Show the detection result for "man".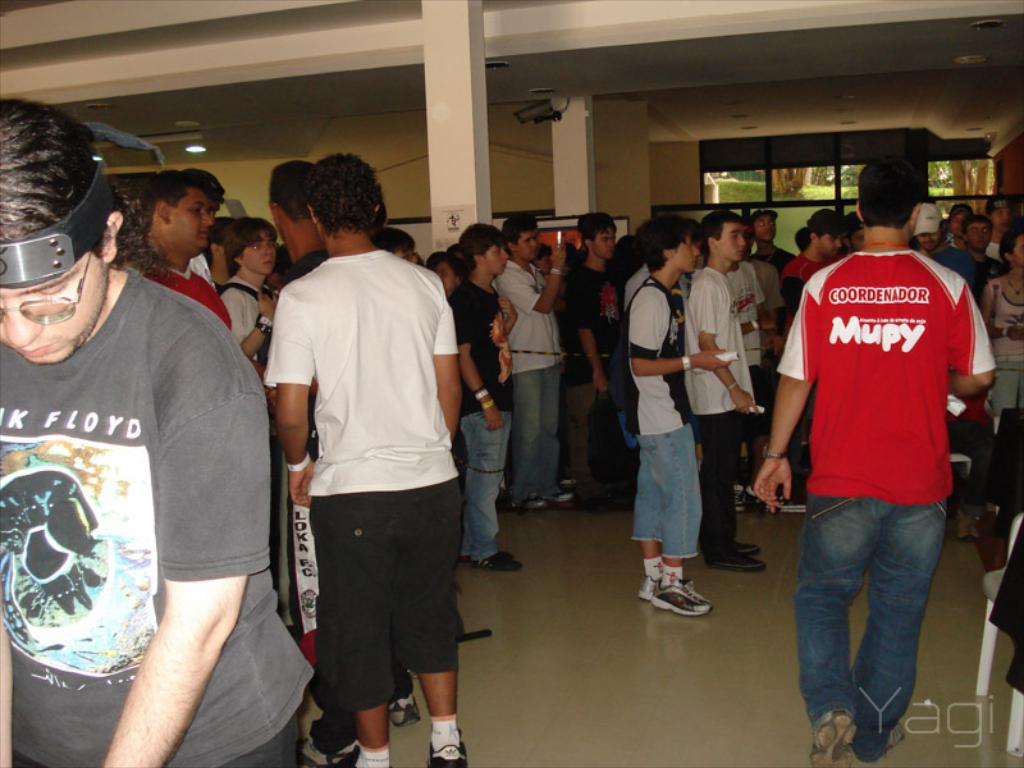
x1=219 y1=216 x2=283 y2=591.
